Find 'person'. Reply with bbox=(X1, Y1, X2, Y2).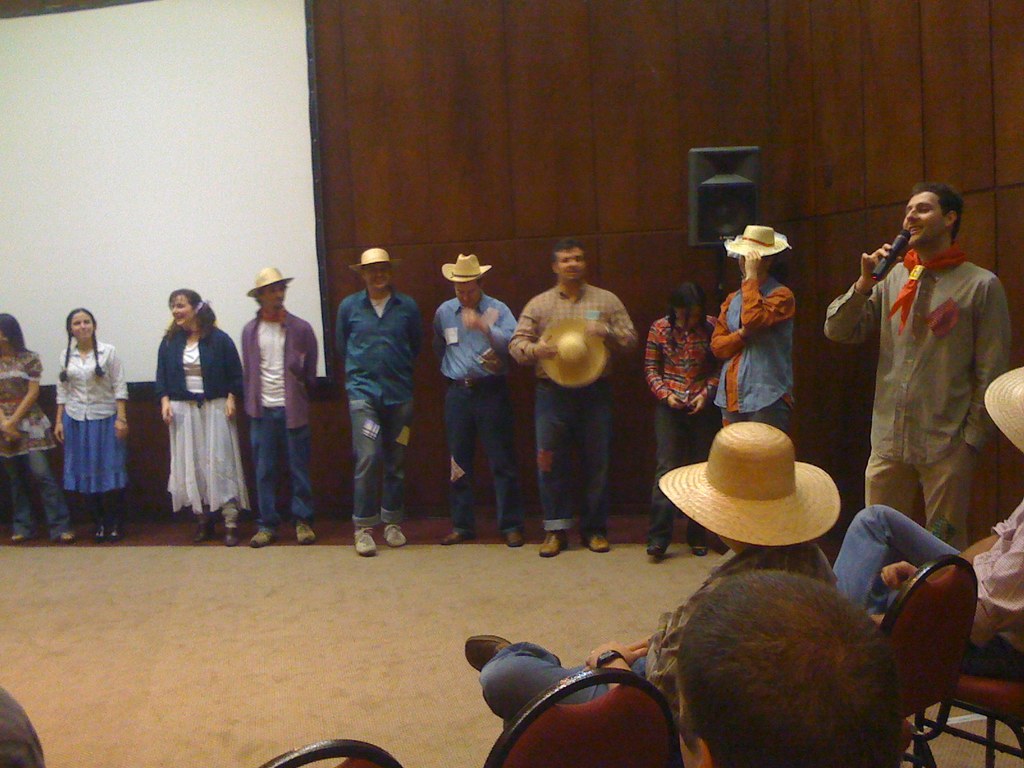
bbox=(662, 557, 907, 767).
